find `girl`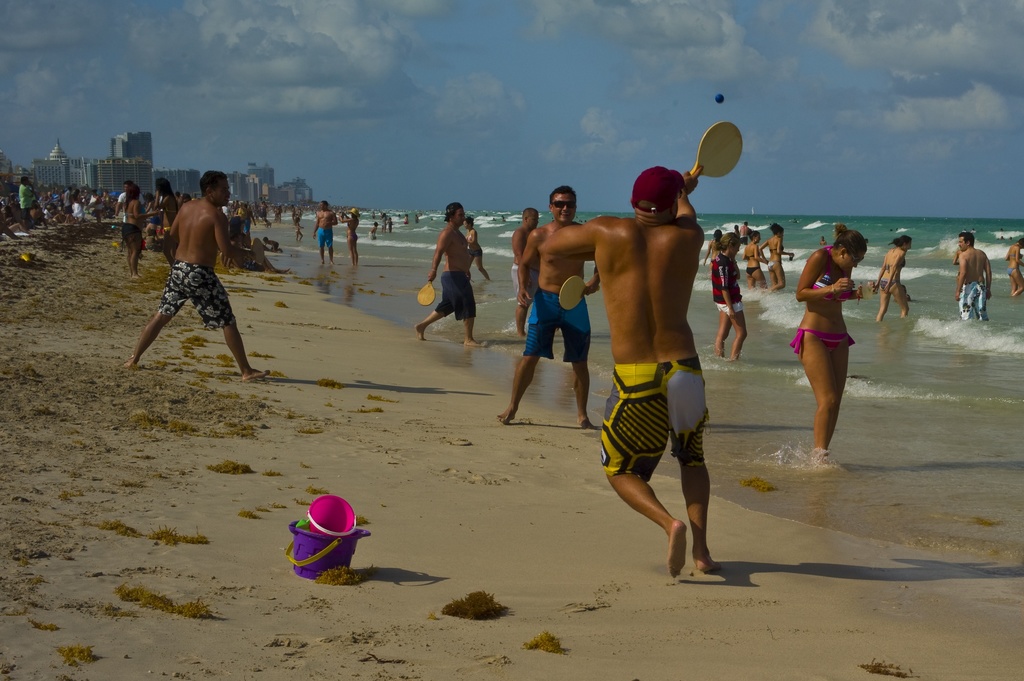
<box>710,232,749,364</box>
